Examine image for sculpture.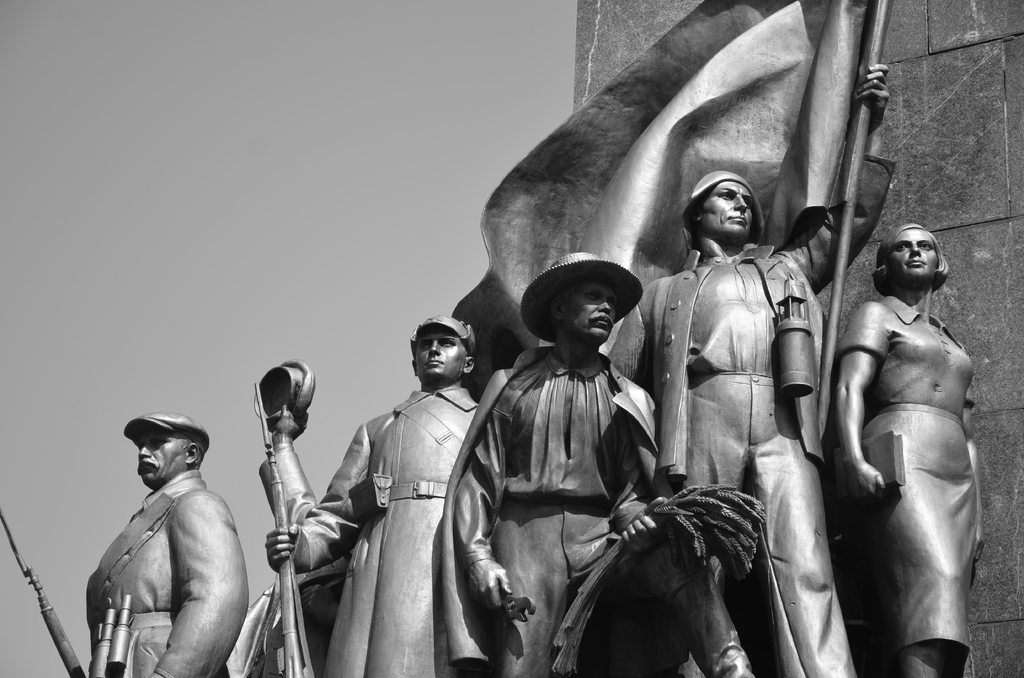
Examination result: detection(251, 316, 487, 677).
